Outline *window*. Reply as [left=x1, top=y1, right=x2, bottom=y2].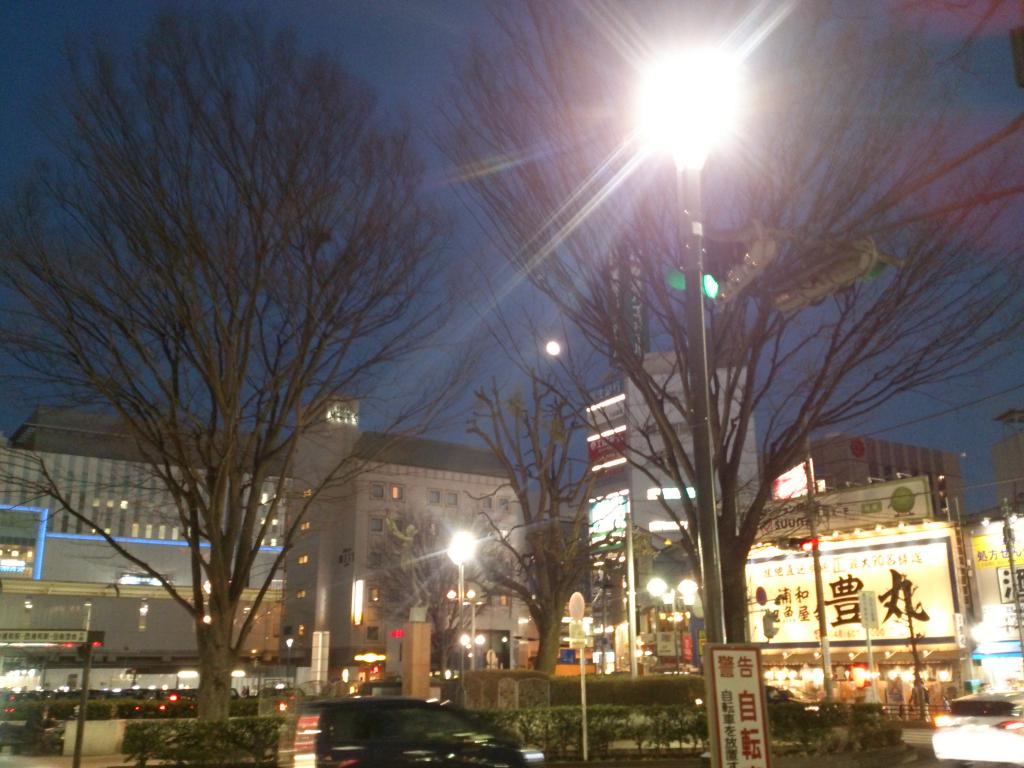
[left=499, top=497, right=512, bottom=515].
